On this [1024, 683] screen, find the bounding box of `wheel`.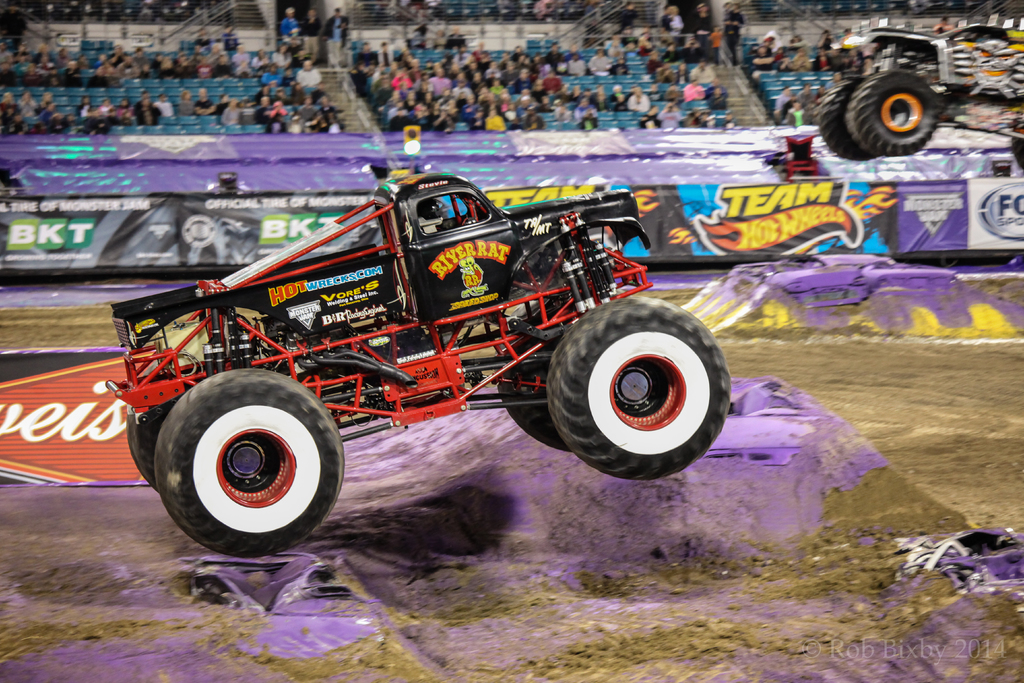
Bounding box: box=[497, 299, 575, 452].
